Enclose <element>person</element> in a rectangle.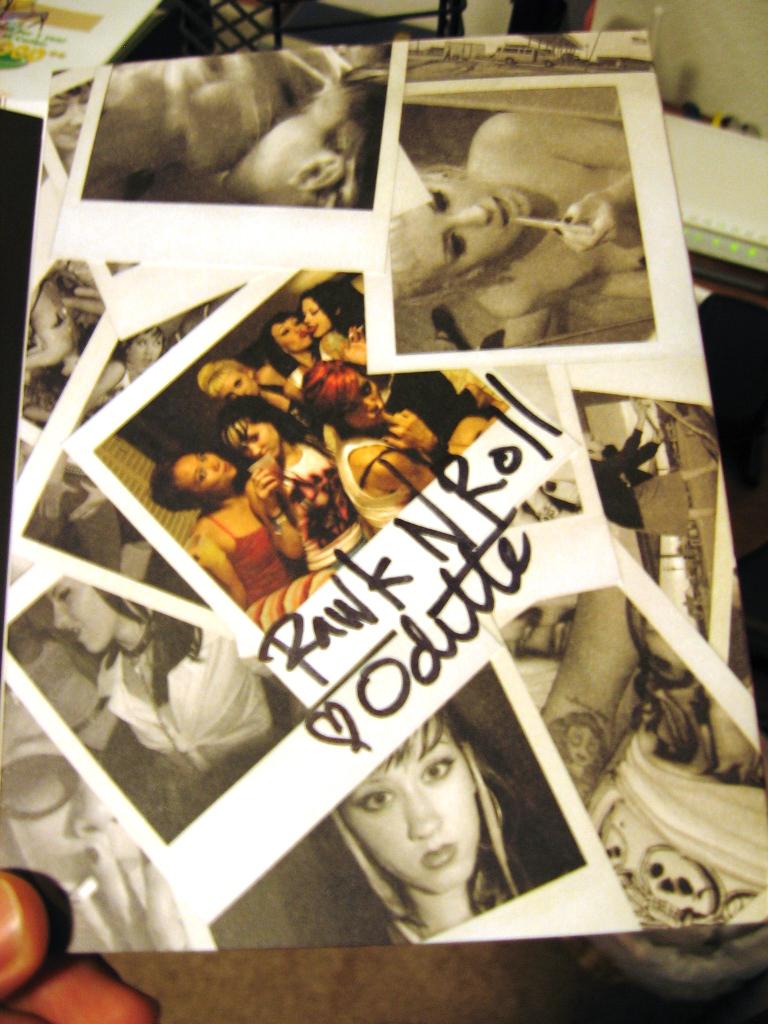
[50,562,279,770].
